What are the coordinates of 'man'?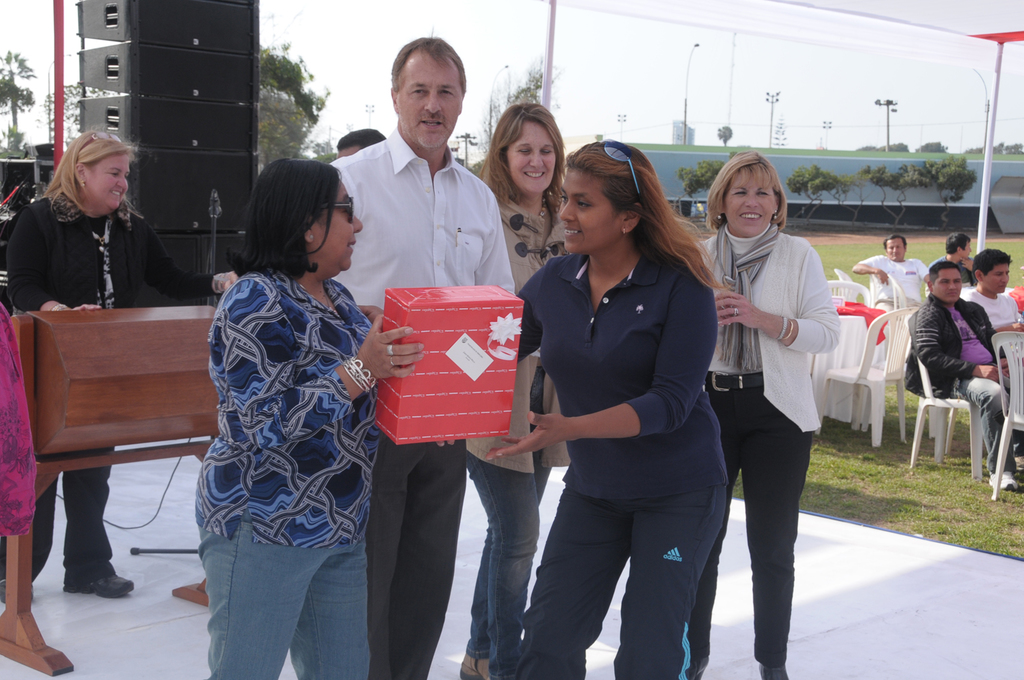
[930, 234, 980, 287].
